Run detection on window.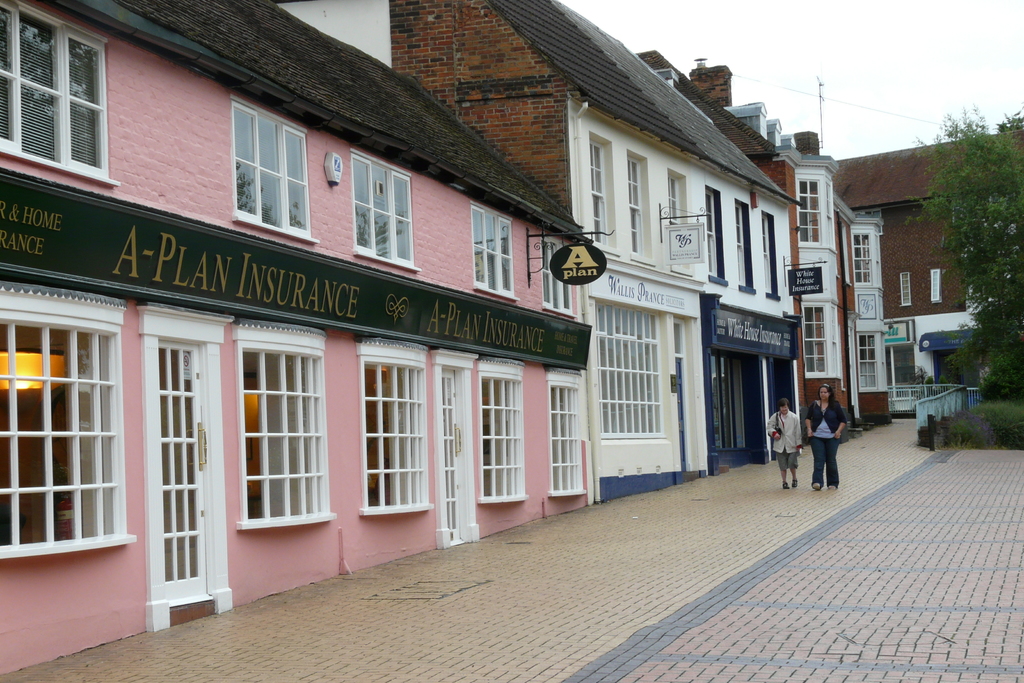
Result: [left=232, top=94, right=320, bottom=242].
